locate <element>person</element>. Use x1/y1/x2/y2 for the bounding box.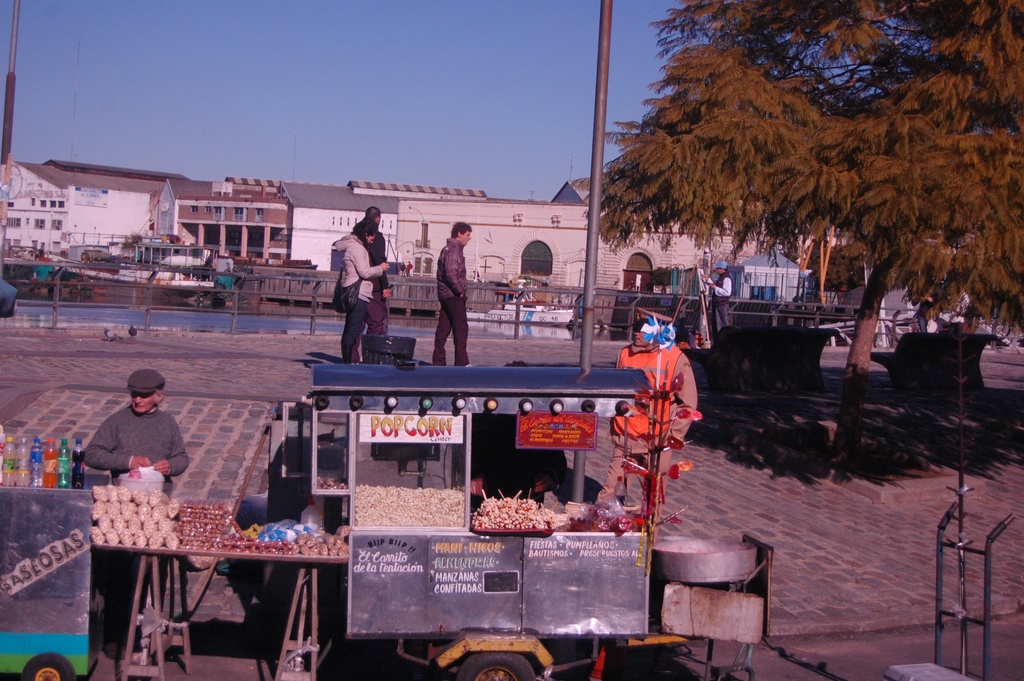
704/259/726/332.
